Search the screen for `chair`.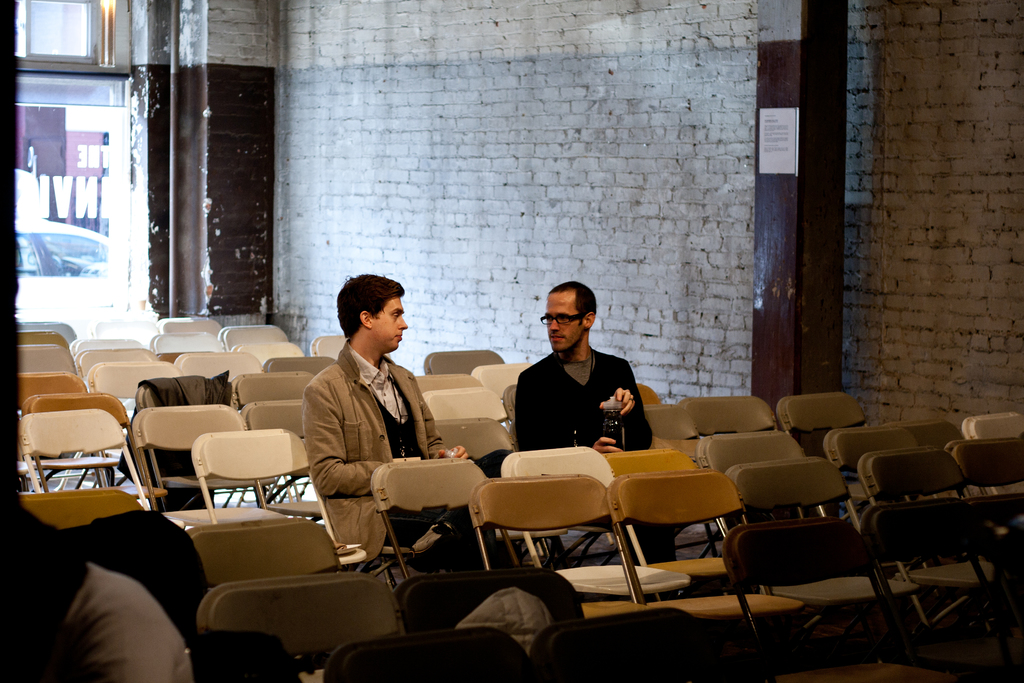
Found at region(728, 457, 925, 668).
